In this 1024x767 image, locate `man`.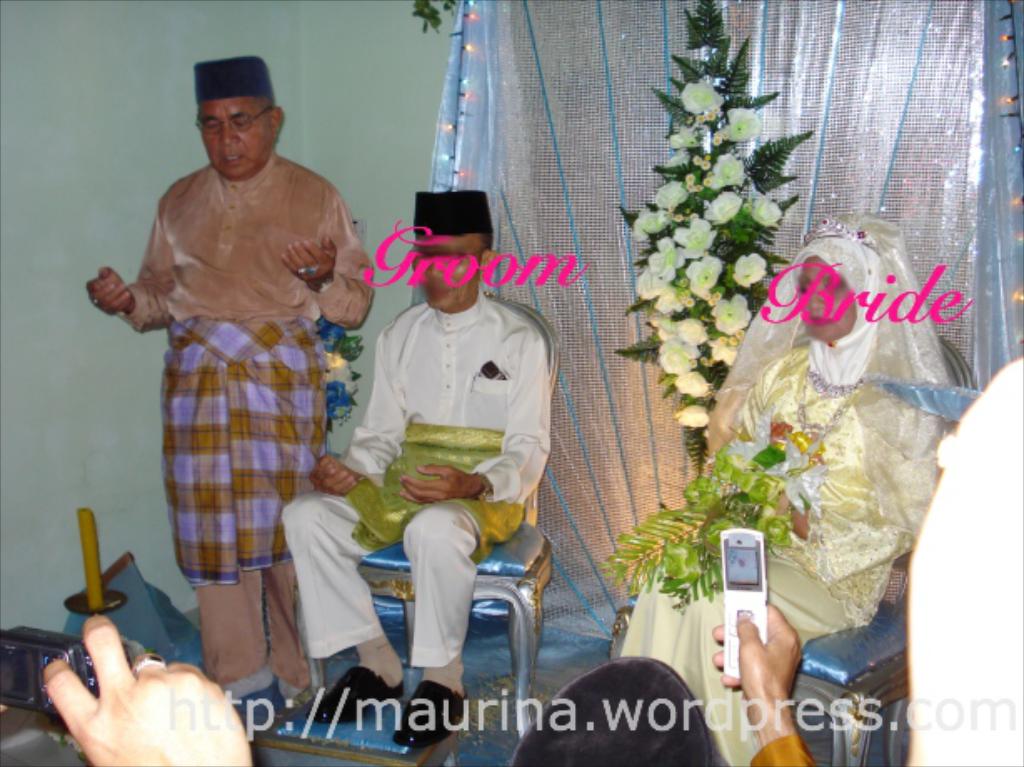
Bounding box: region(42, 610, 257, 765).
